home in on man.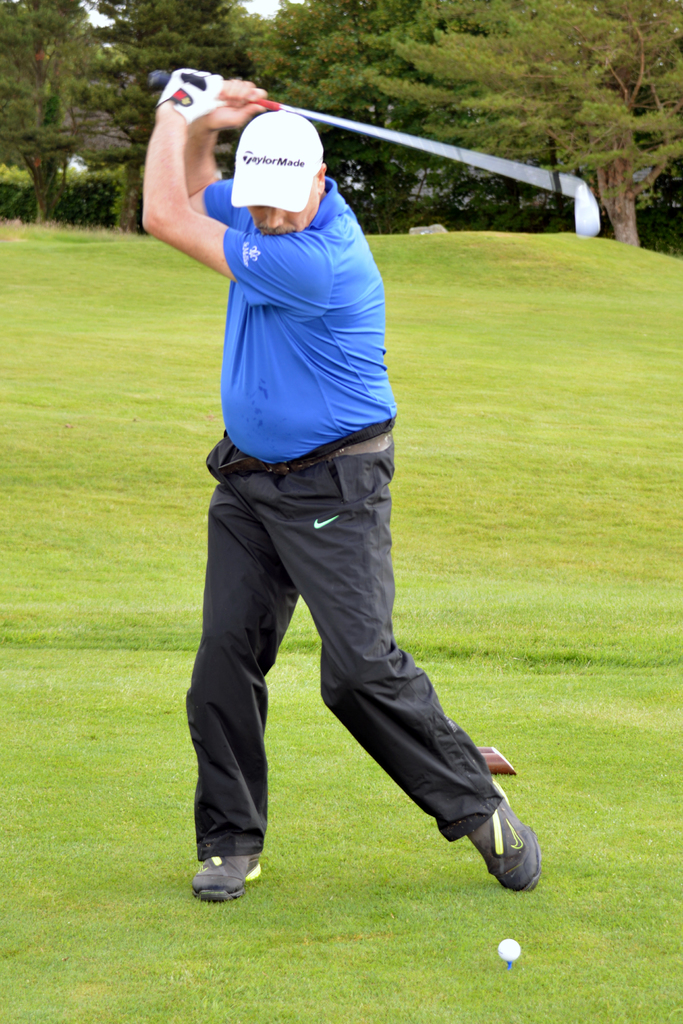
Homed in at select_region(143, 164, 536, 889).
